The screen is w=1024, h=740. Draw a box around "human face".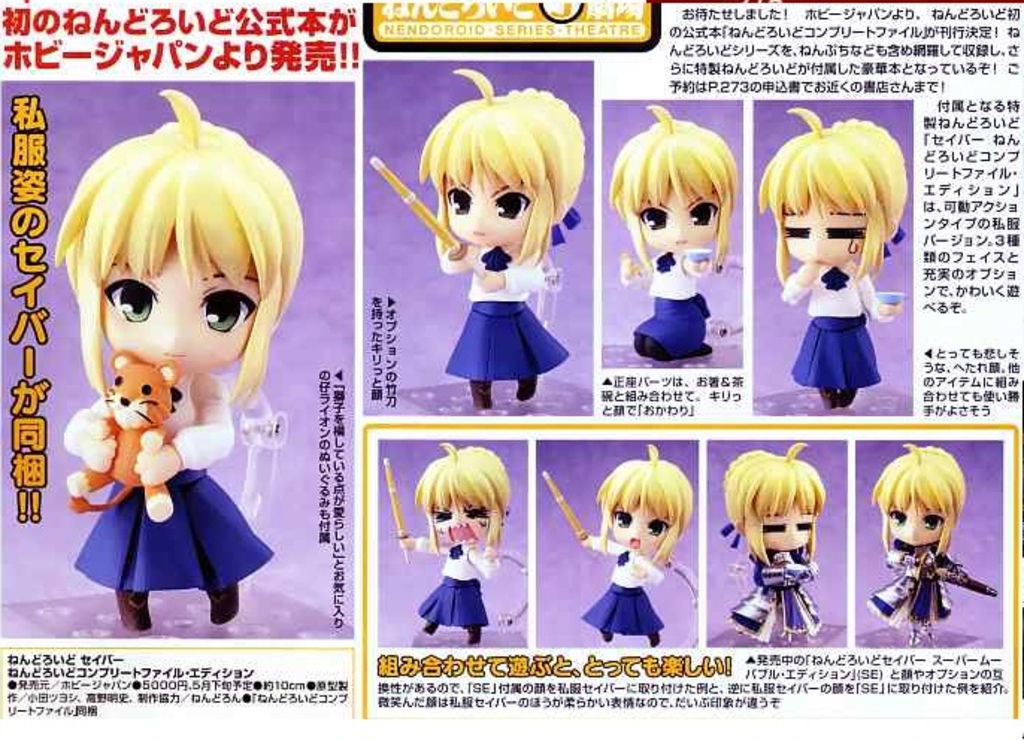
776, 185, 870, 269.
